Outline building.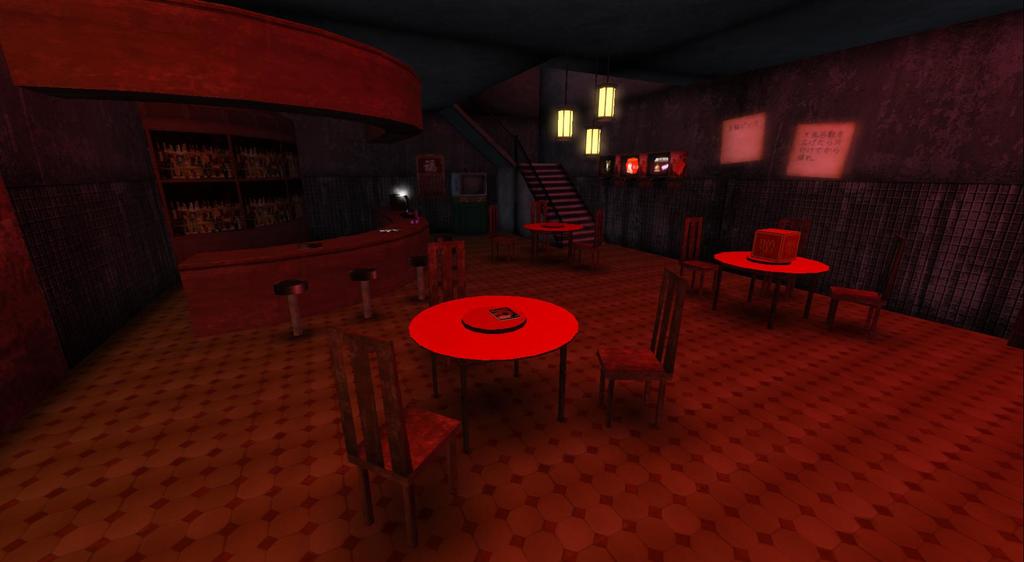
Outline: (0, 0, 1023, 561).
